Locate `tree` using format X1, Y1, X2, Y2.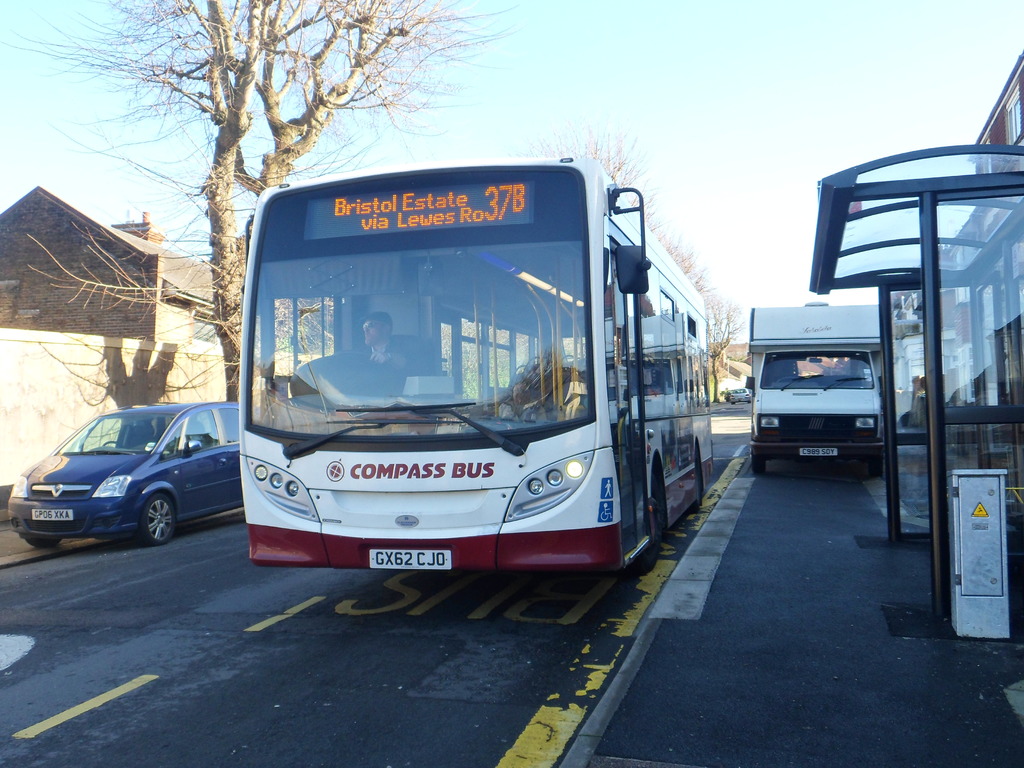
529, 120, 645, 190.
